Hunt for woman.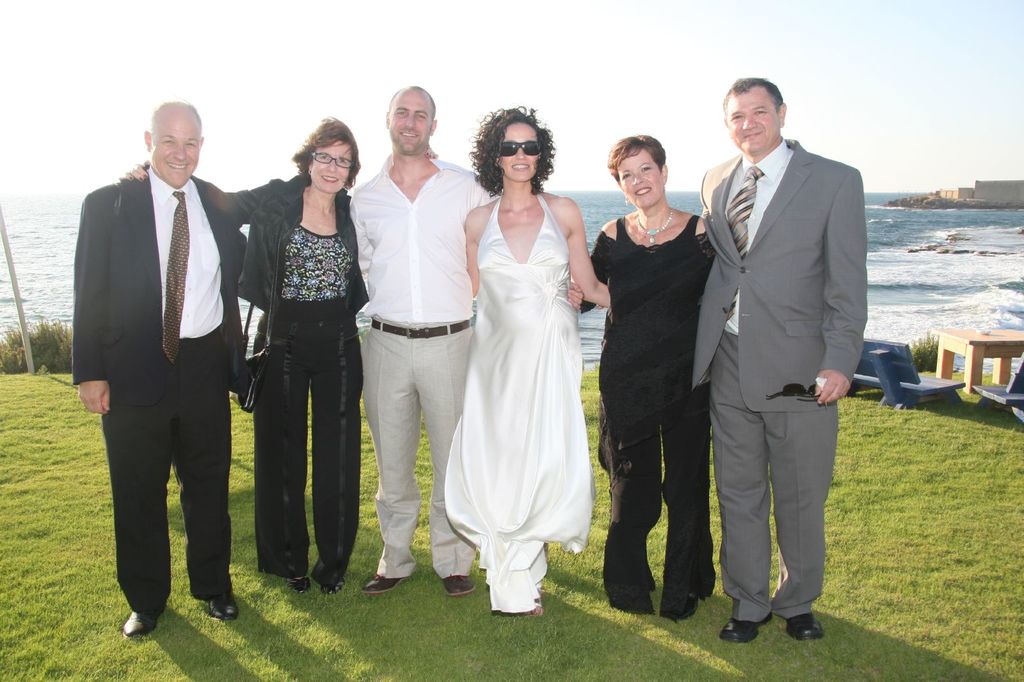
Hunted down at pyautogui.locateOnScreen(120, 119, 370, 589).
